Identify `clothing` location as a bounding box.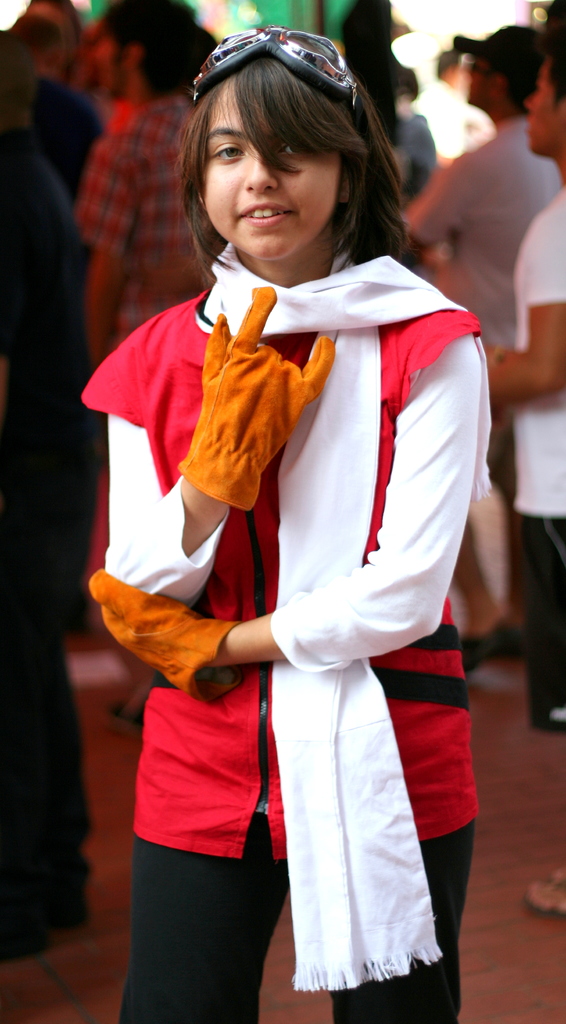
crop(79, 92, 228, 356).
